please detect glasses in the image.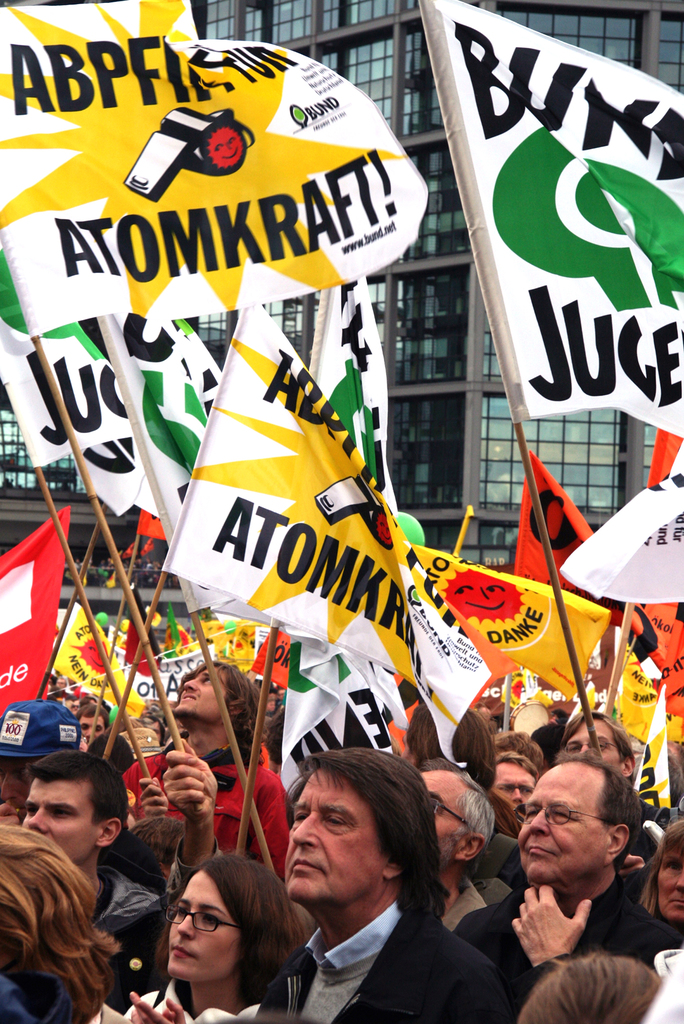
pyautogui.locateOnScreen(159, 906, 238, 932).
